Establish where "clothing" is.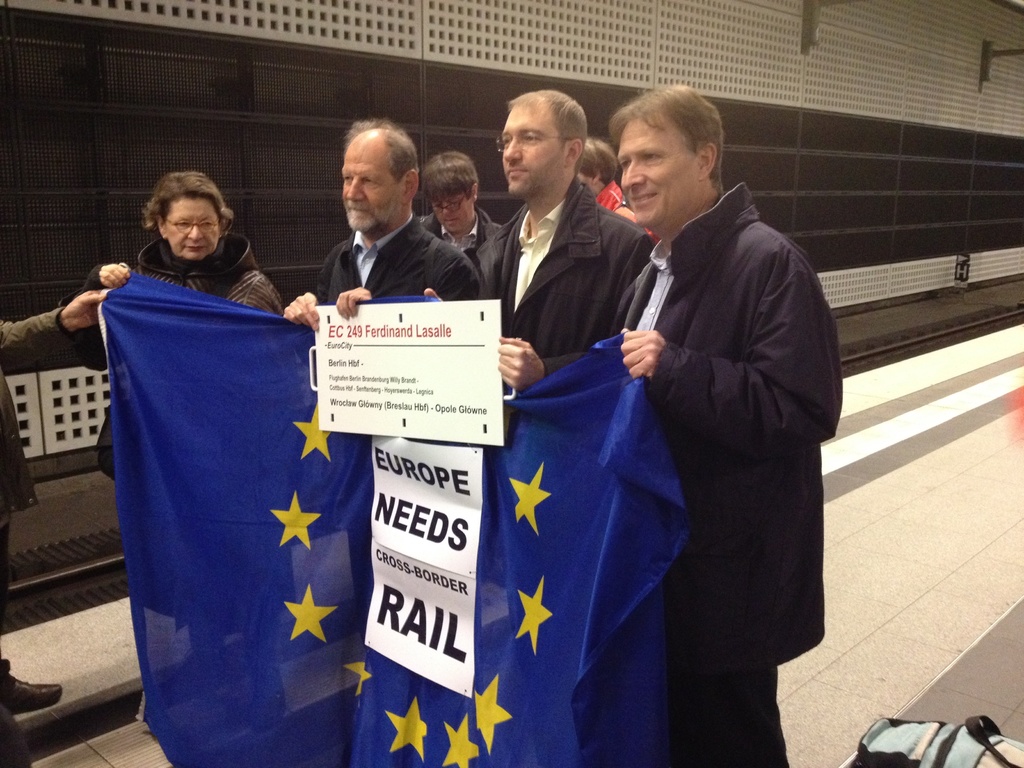
Established at left=595, top=179, right=653, bottom=245.
